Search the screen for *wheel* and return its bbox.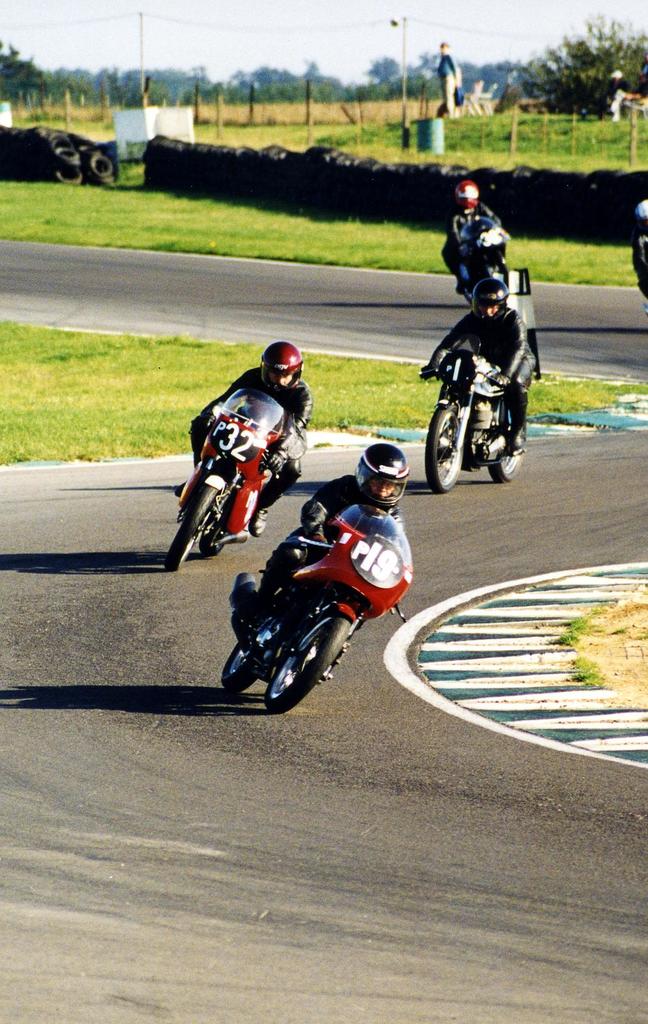
Found: bbox=[164, 470, 213, 568].
